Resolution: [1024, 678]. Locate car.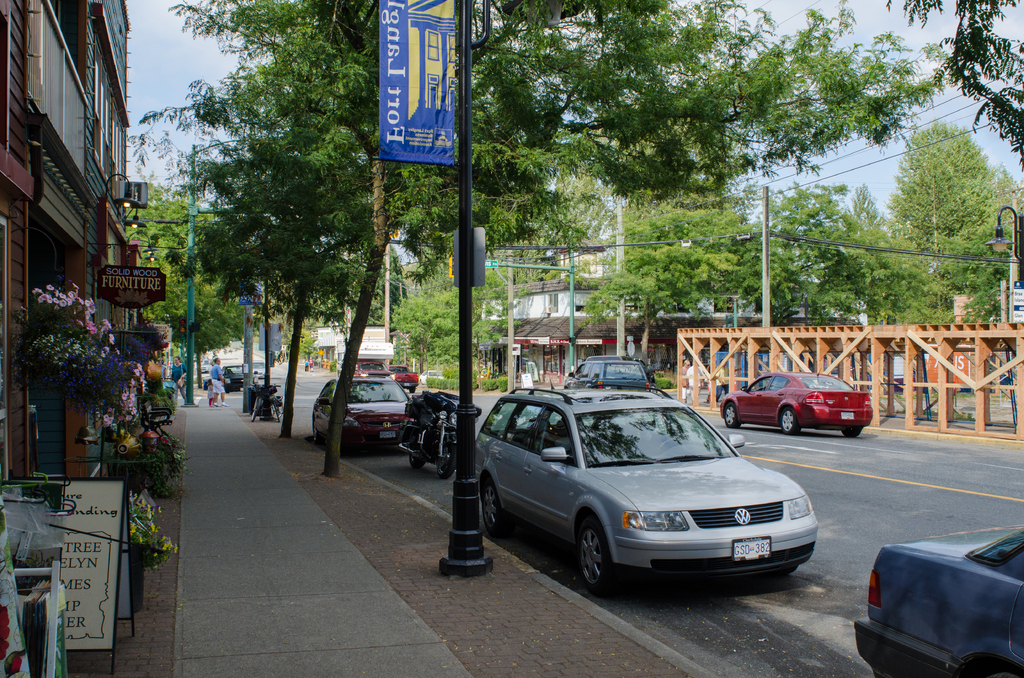
<box>222,364,242,392</box>.
